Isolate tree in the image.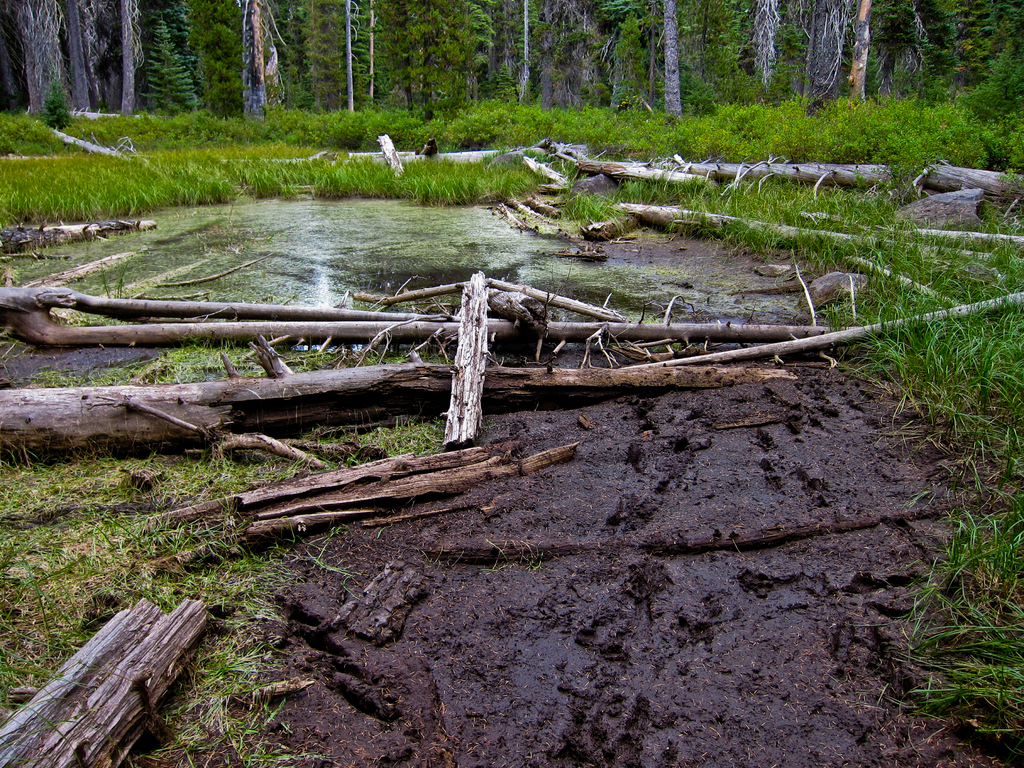
Isolated region: box=[117, 0, 132, 116].
